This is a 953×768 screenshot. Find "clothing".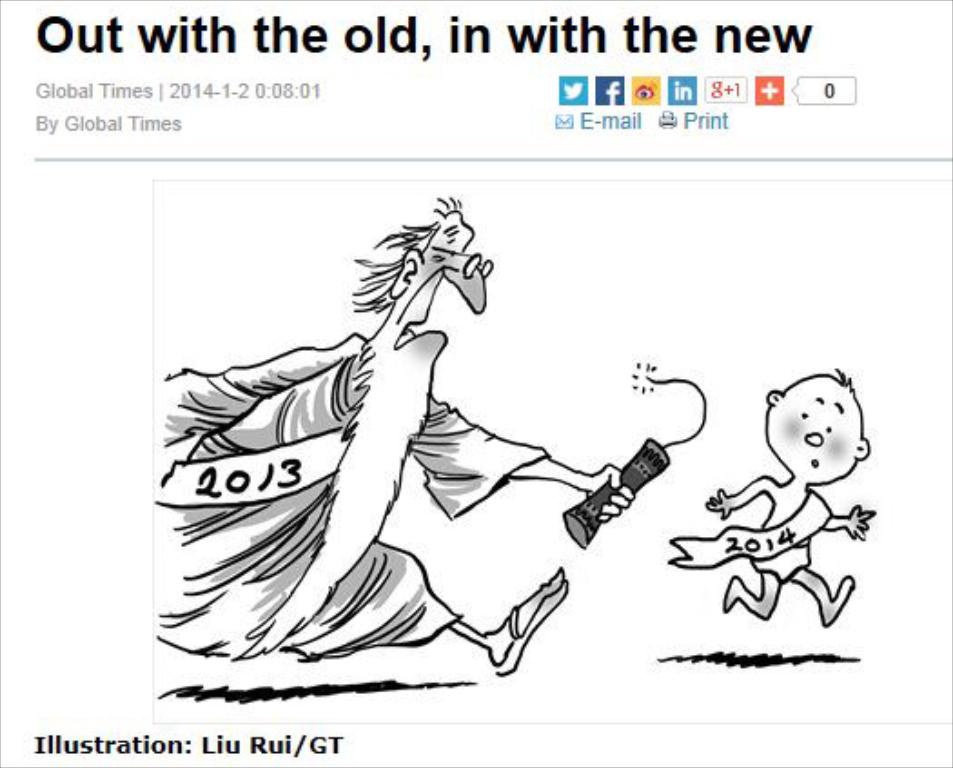
Bounding box: 147:334:537:657.
